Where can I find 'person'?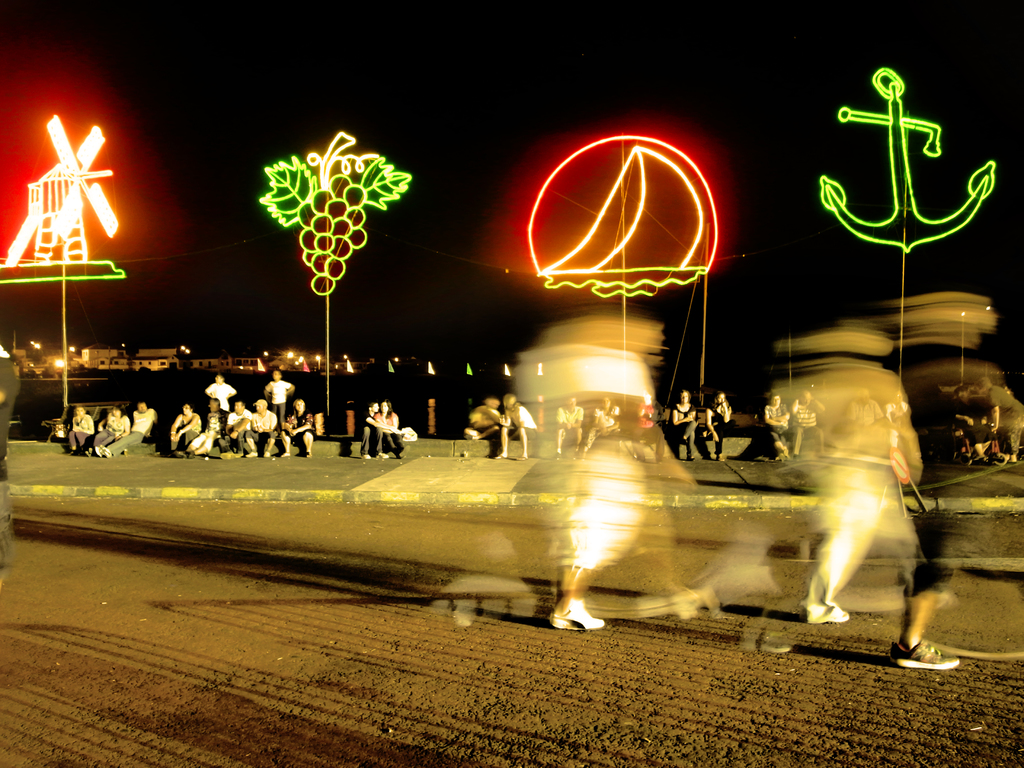
You can find it at <box>978,372,1023,461</box>.
